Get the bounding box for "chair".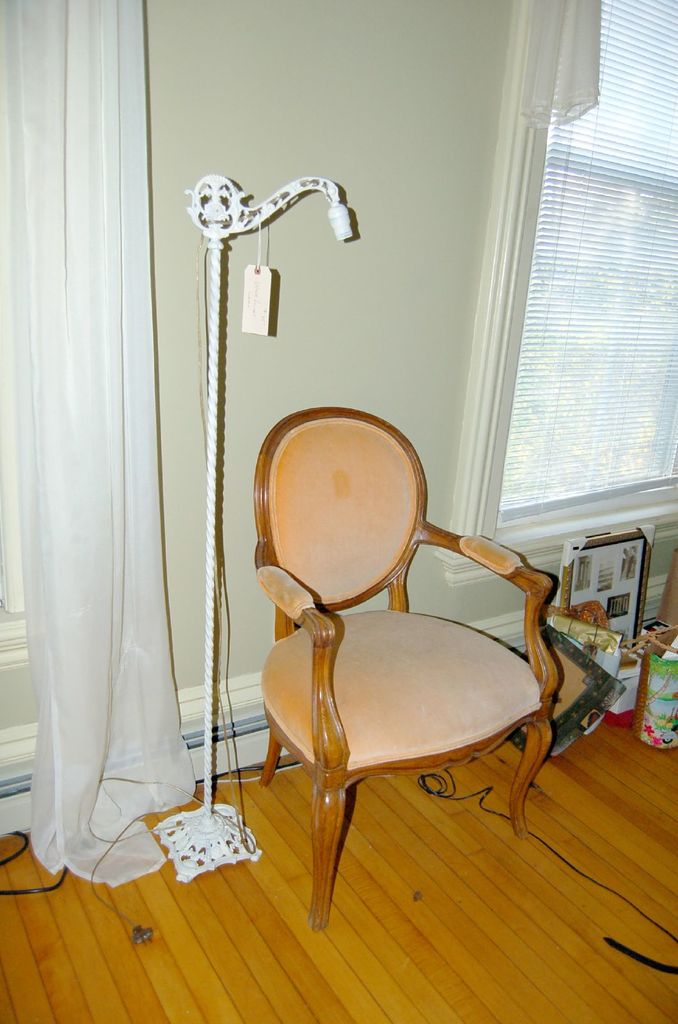
region(245, 396, 567, 944).
